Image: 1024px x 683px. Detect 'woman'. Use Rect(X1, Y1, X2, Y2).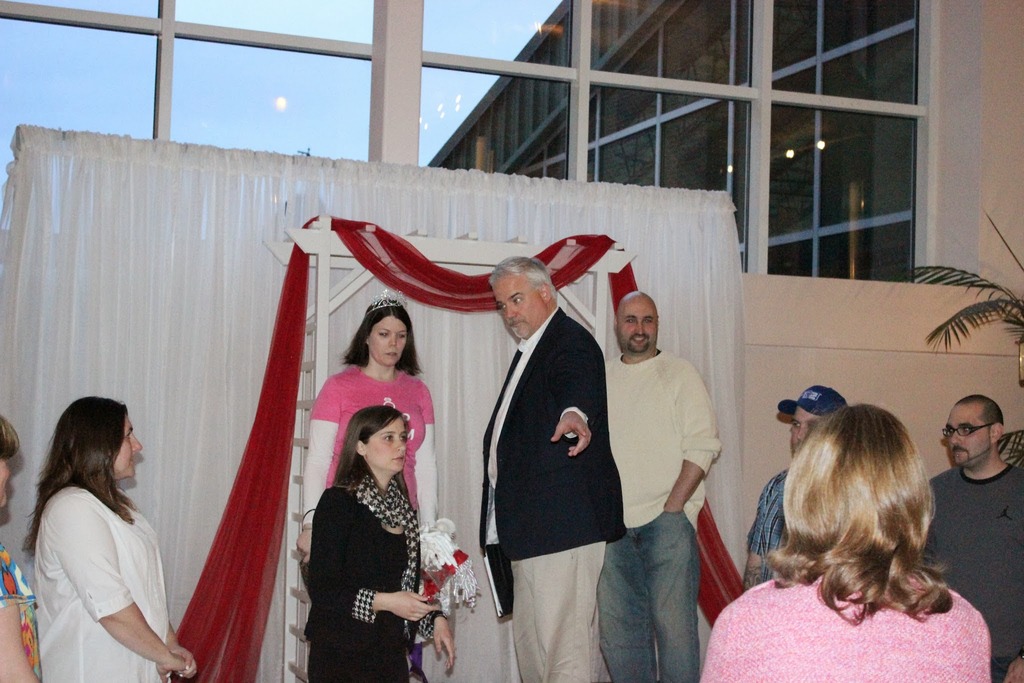
Rect(29, 393, 195, 682).
